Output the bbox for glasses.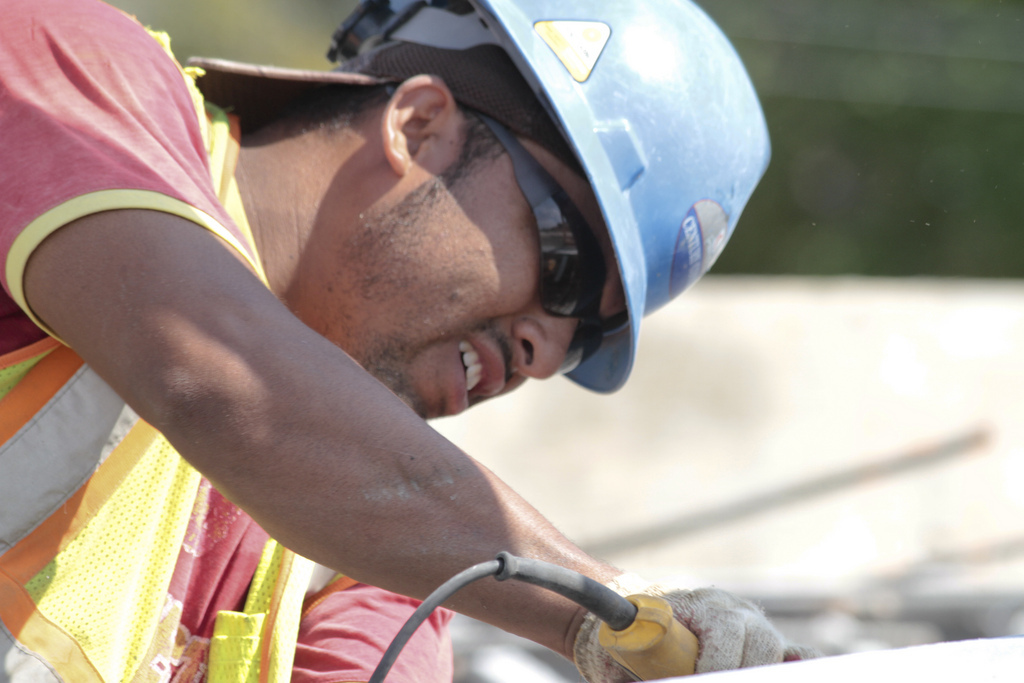
rect(462, 109, 617, 378).
